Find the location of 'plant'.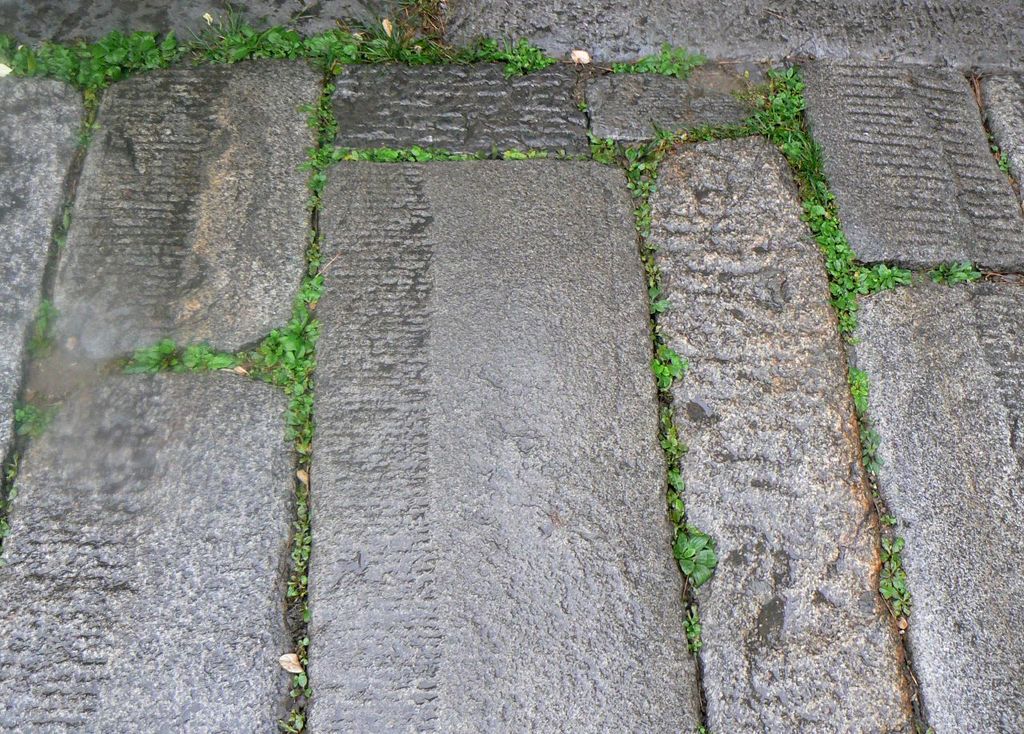
Location: bbox=(84, 95, 98, 110).
